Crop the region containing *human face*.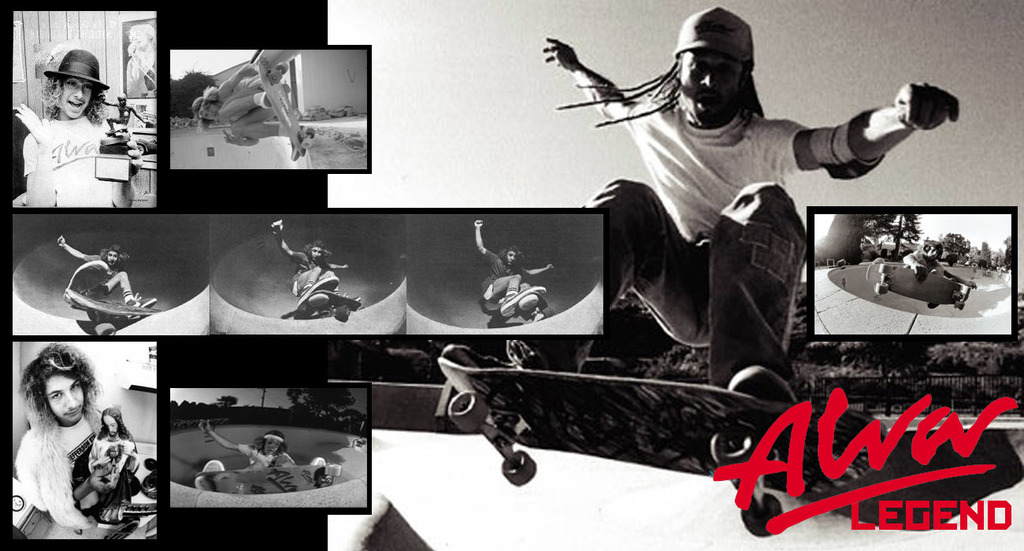
Crop region: <region>929, 249, 939, 261</region>.
